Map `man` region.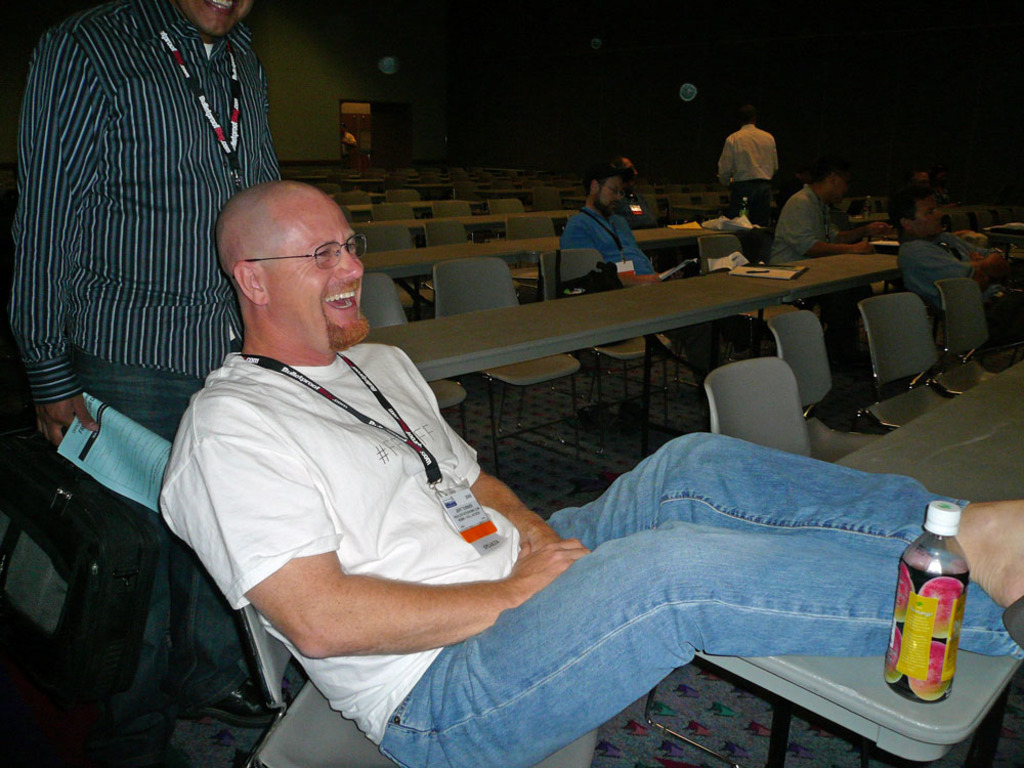
Mapped to <bbox>130, 174, 862, 754</bbox>.
